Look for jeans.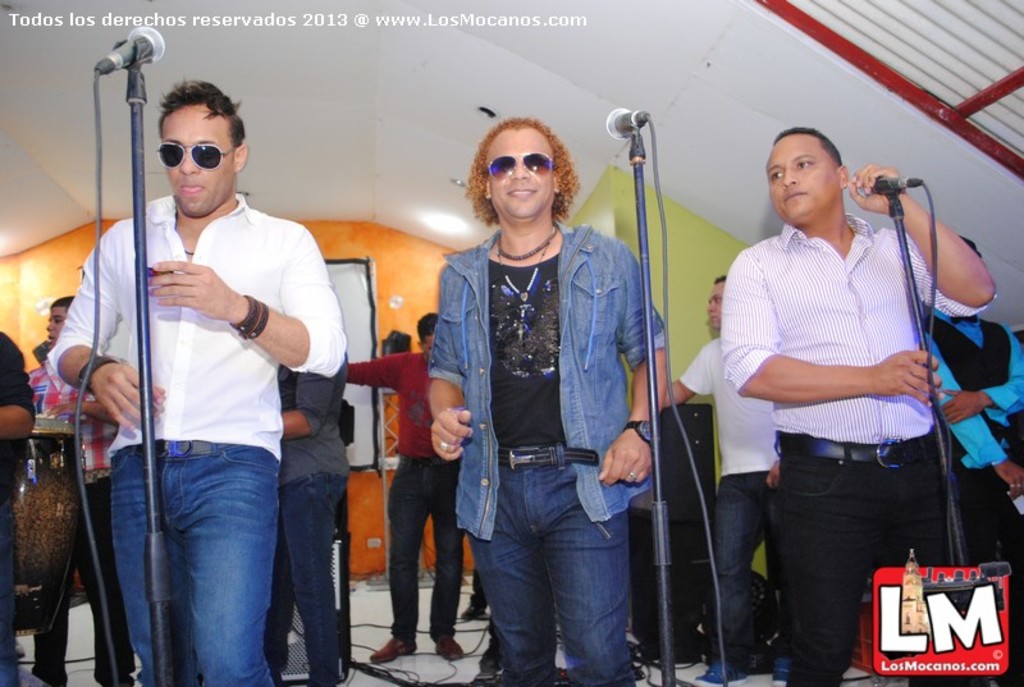
Found: left=101, top=441, right=292, bottom=677.
